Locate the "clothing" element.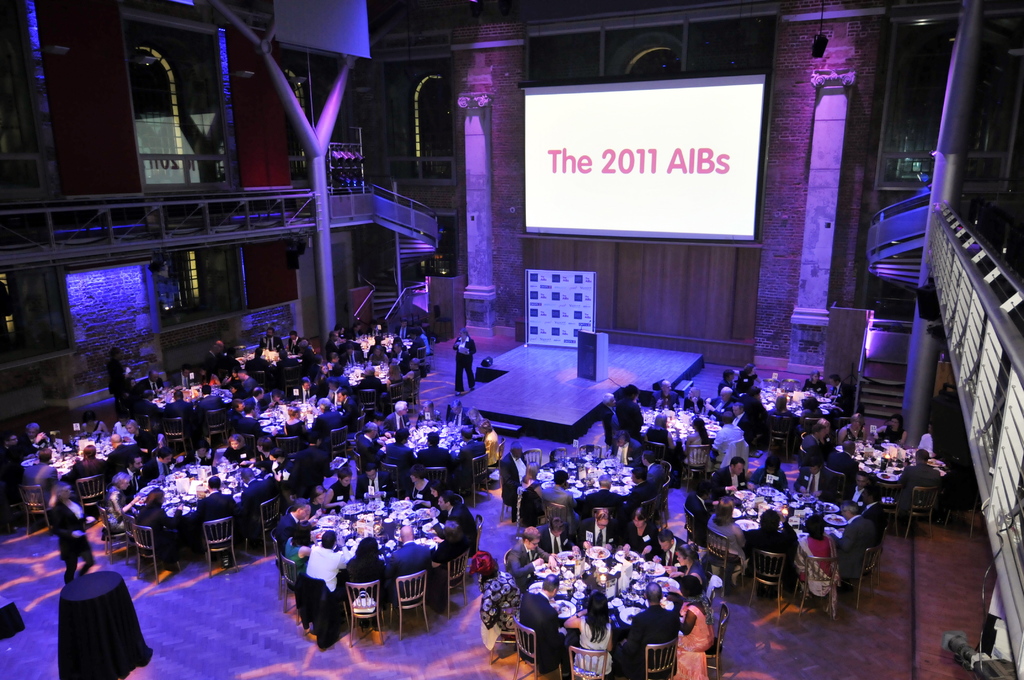
Element bbox: {"left": 795, "top": 519, "right": 834, "bottom": 588}.
